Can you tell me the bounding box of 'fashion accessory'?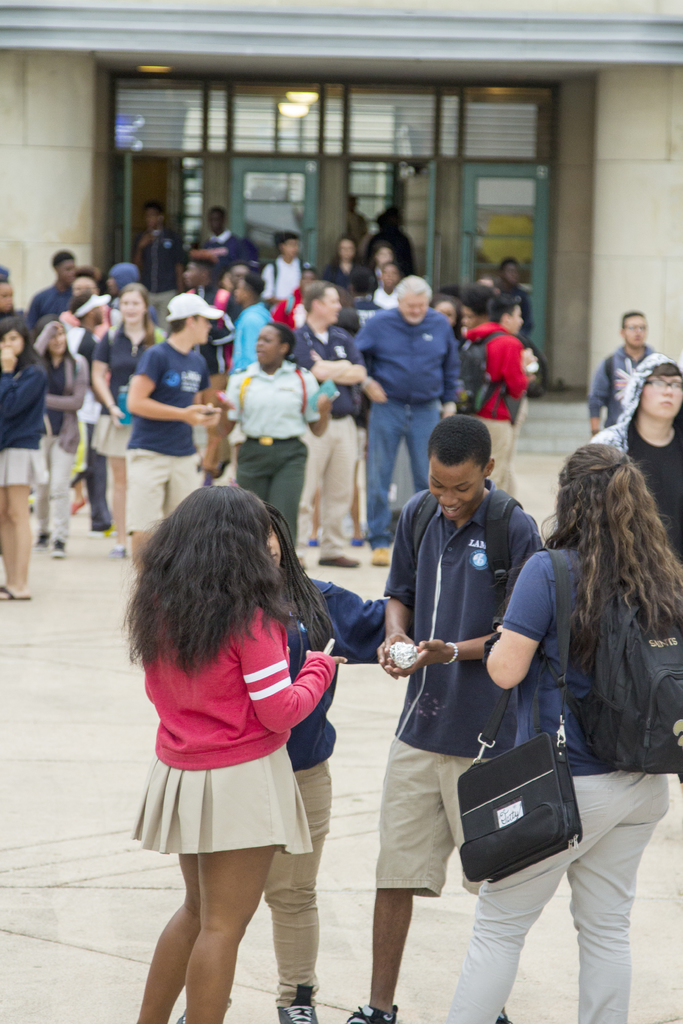
bbox=(499, 1005, 515, 1023).
